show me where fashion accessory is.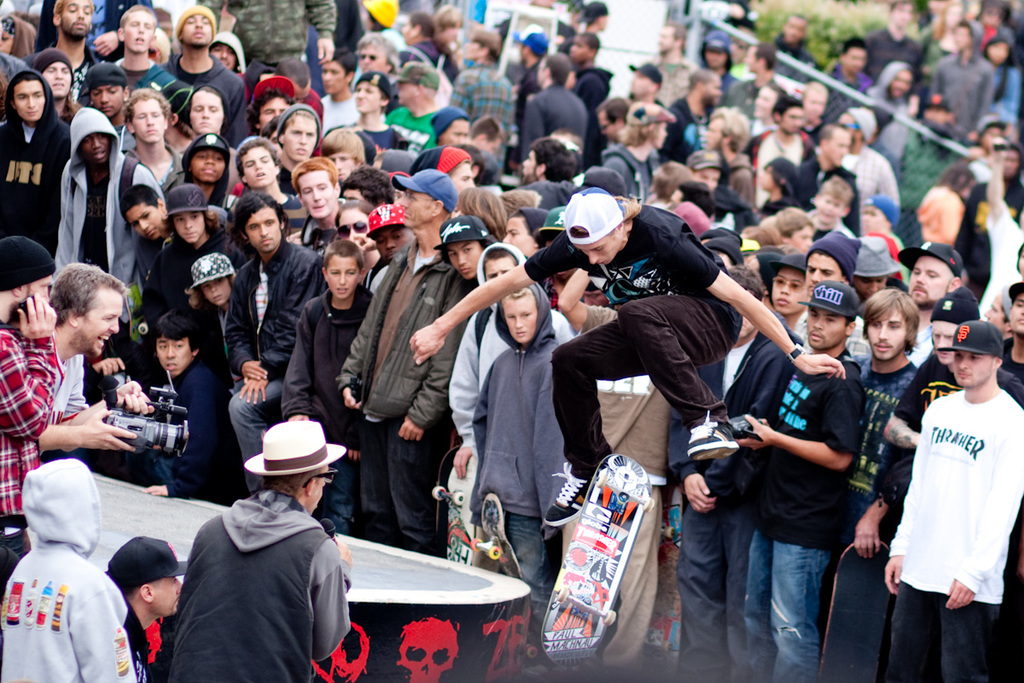
fashion accessory is at select_region(684, 409, 740, 458).
